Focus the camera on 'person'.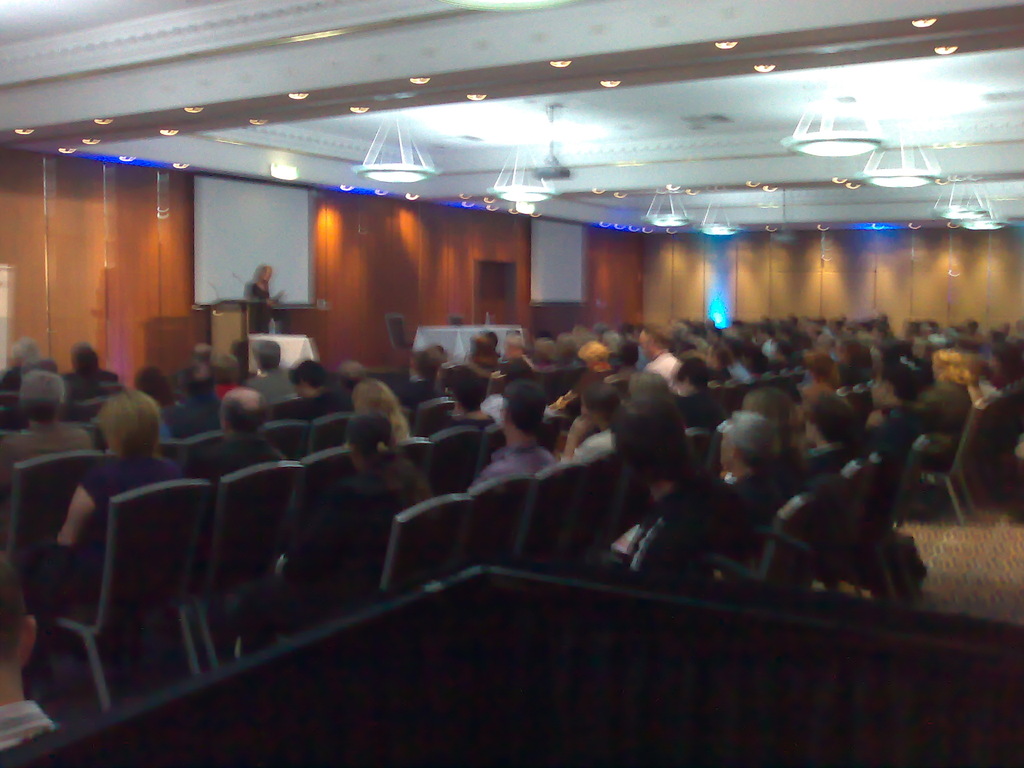
Focus region: l=558, t=340, r=616, b=415.
